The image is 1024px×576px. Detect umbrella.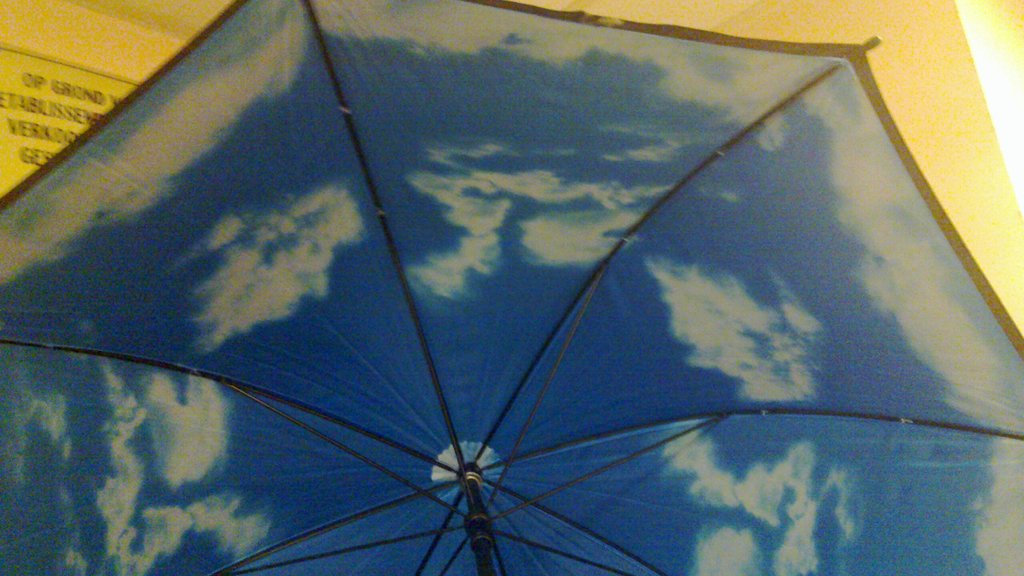
Detection: bbox=[0, 0, 1023, 575].
